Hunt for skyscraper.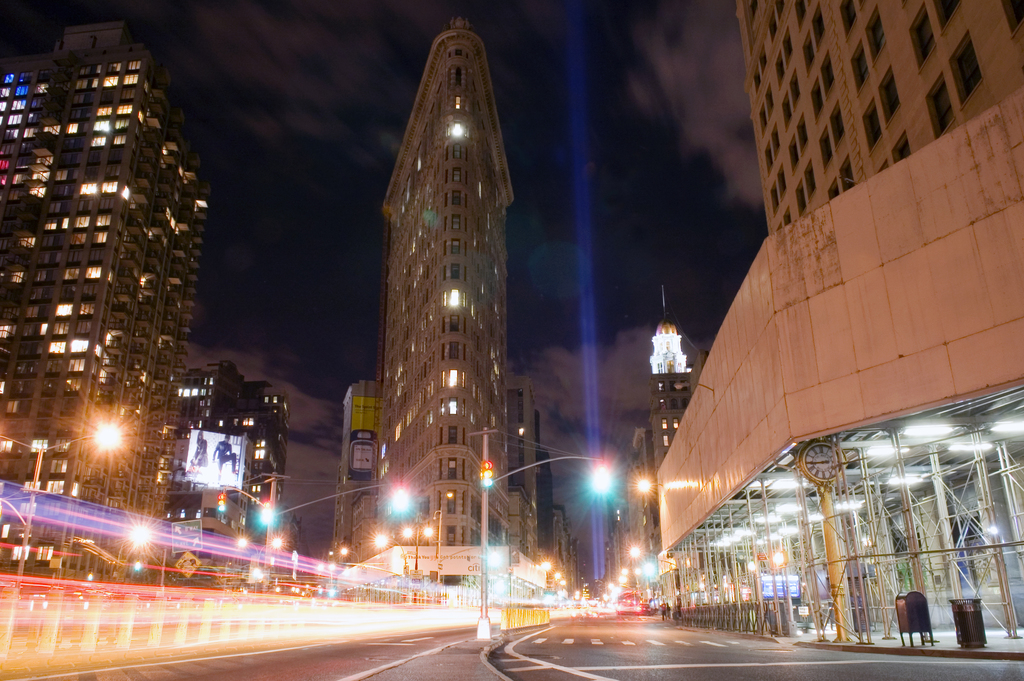
Hunted down at detection(376, 21, 523, 579).
